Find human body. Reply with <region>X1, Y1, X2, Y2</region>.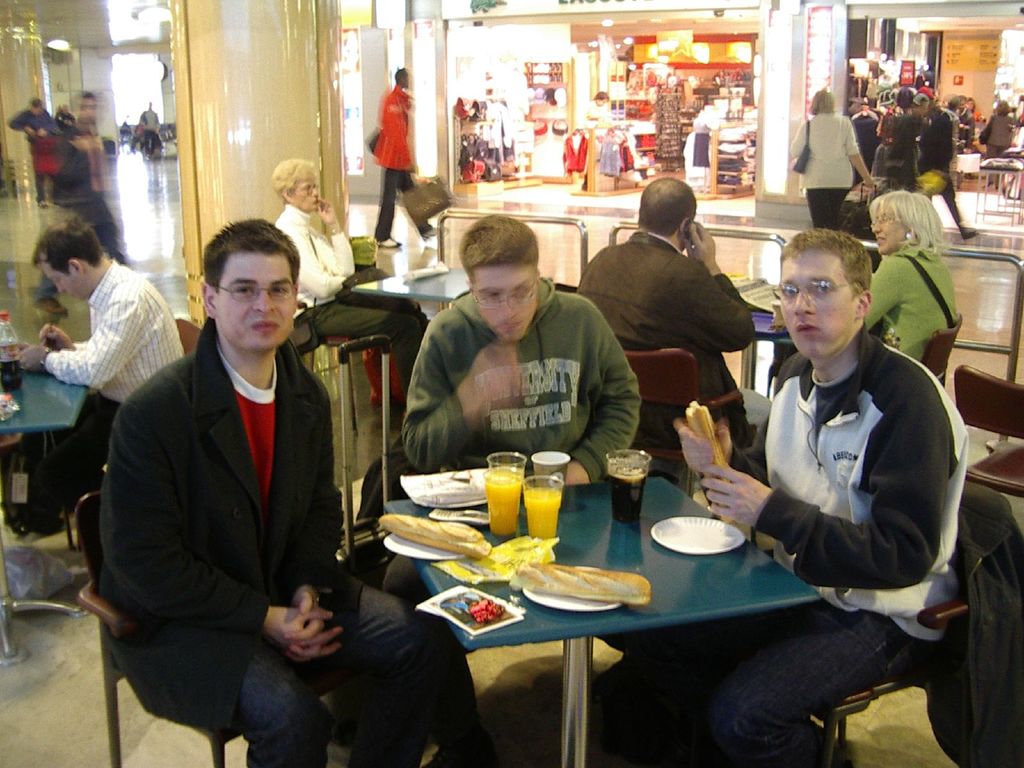
<region>14, 263, 178, 532</region>.
